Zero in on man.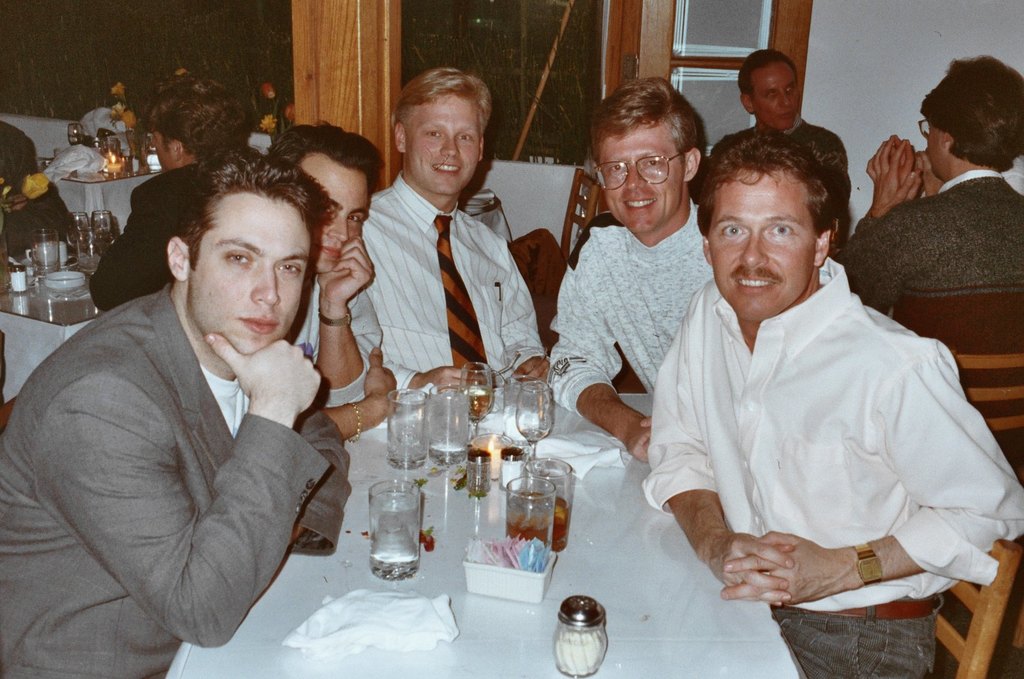
Zeroed in: x1=544 y1=78 x2=715 y2=468.
